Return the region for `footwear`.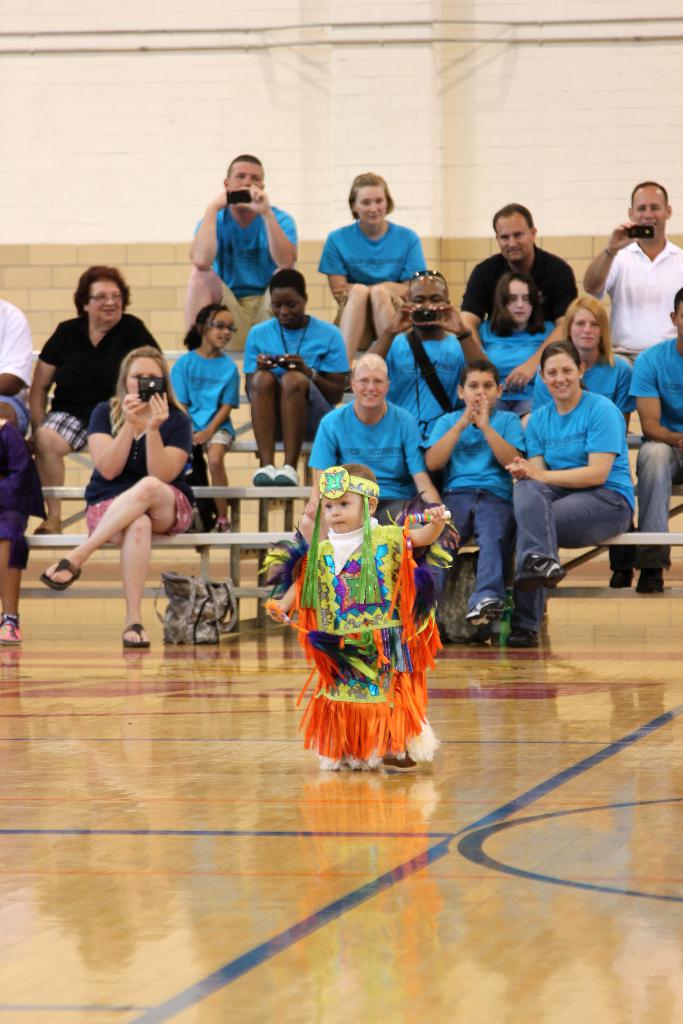
bbox=(516, 552, 561, 594).
